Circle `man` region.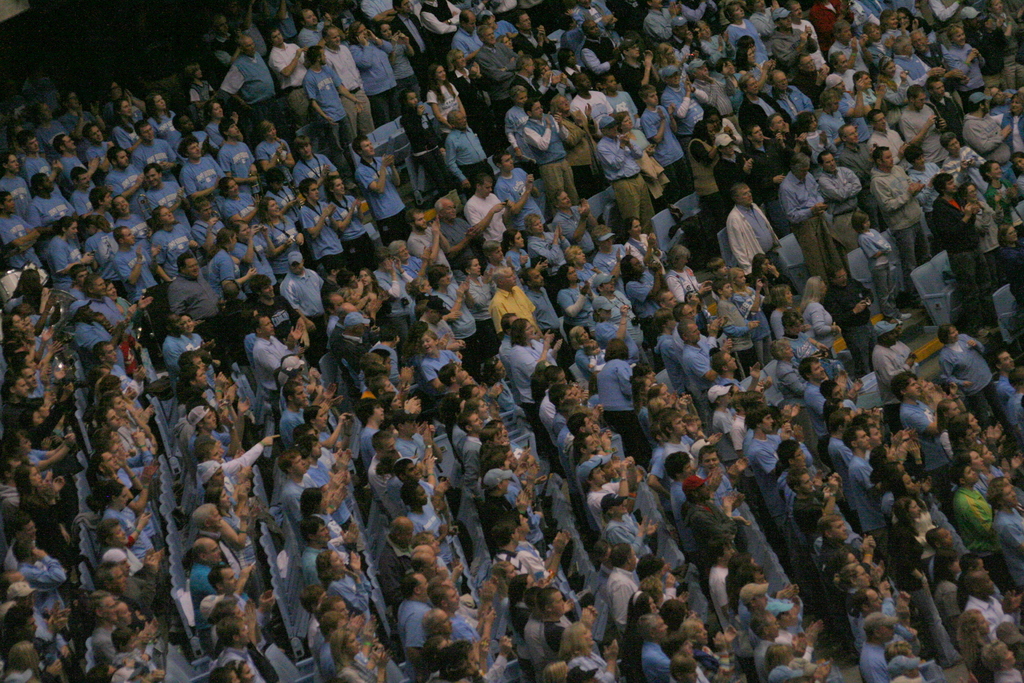
Region: detection(168, 252, 230, 356).
